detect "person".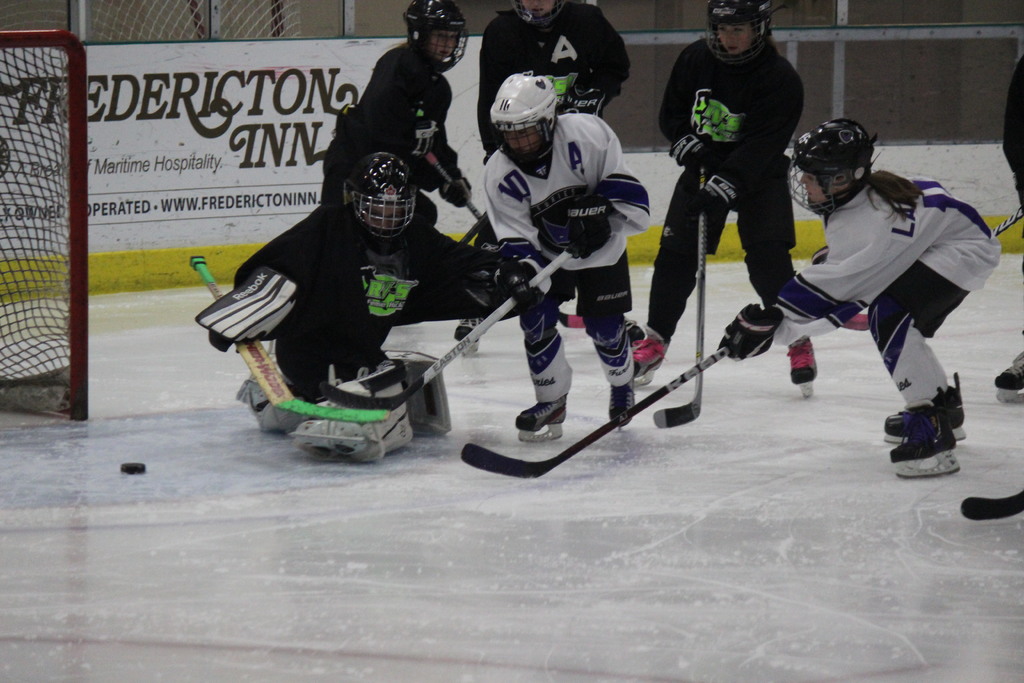
Detected at 319:0:512:338.
